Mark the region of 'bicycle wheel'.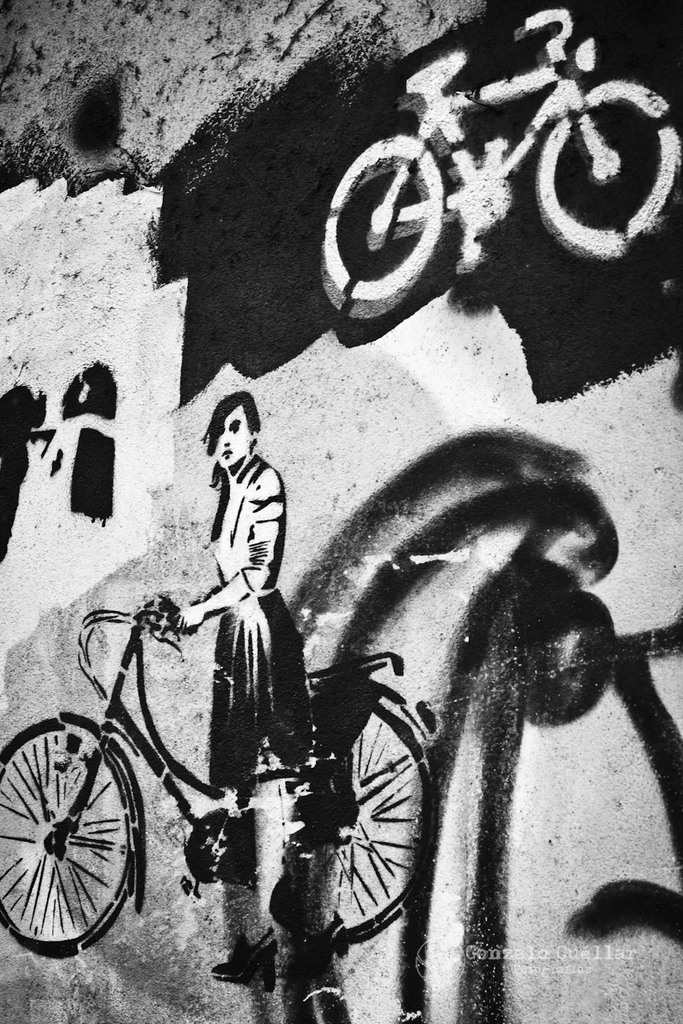
Region: detection(243, 678, 433, 947).
